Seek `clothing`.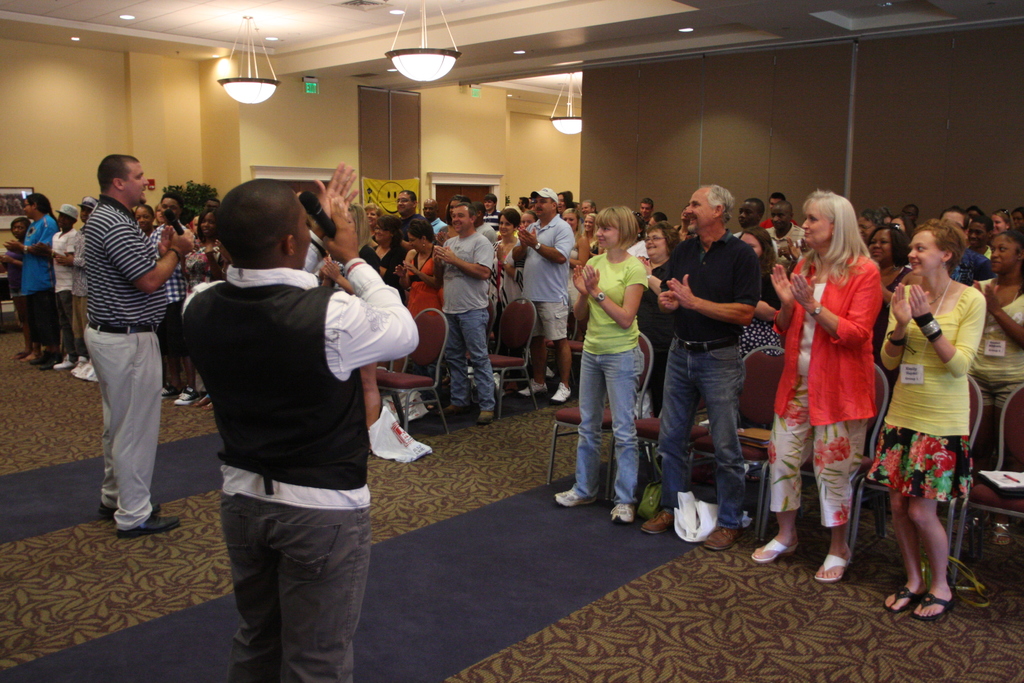
detection(773, 247, 879, 422).
